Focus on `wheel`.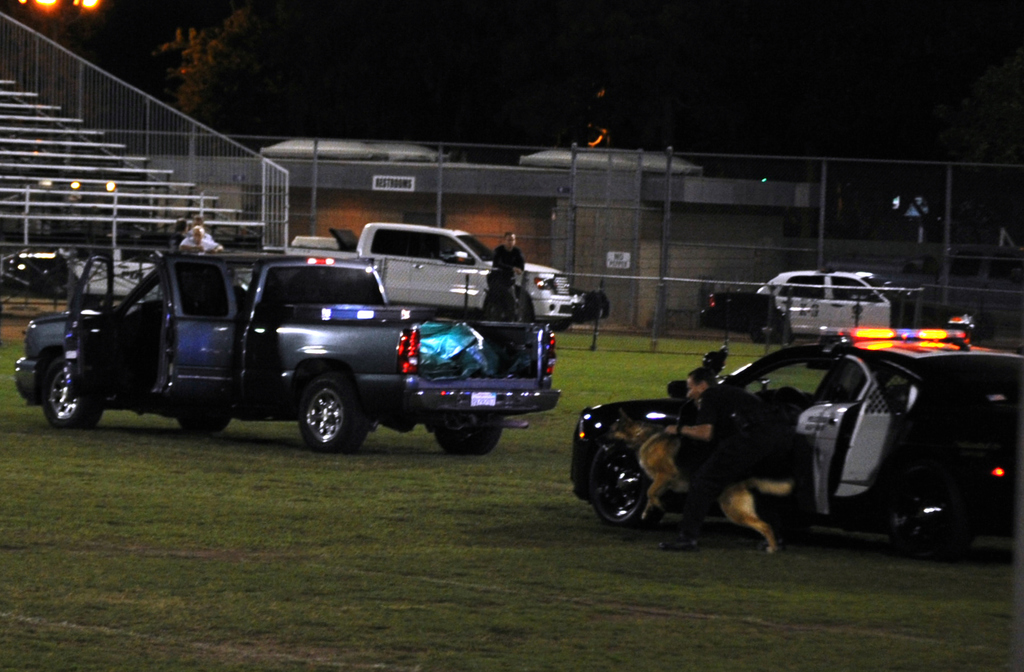
Focused at <region>176, 415, 231, 436</region>.
